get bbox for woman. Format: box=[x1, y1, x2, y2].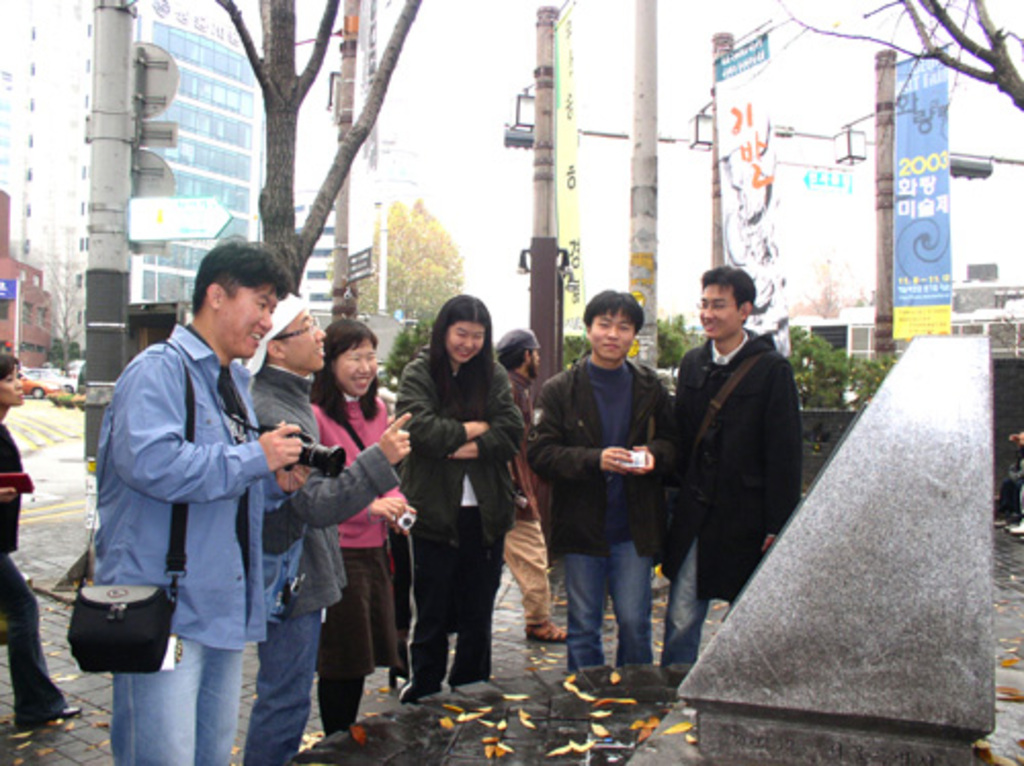
box=[303, 311, 416, 733].
